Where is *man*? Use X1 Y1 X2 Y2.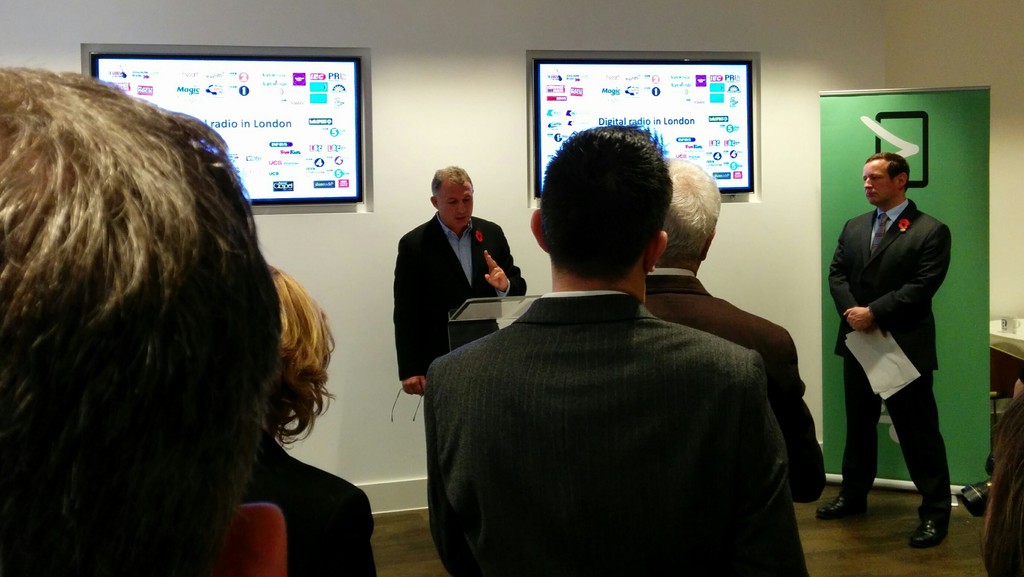
829 151 963 551.
